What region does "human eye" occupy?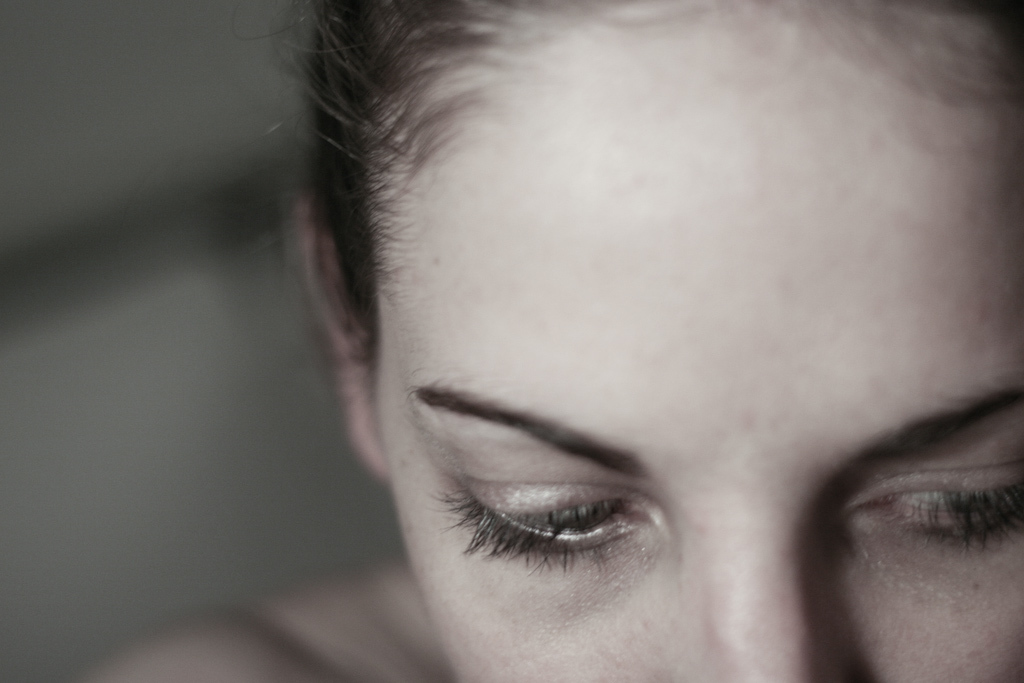
detection(438, 477, 644, 570).
